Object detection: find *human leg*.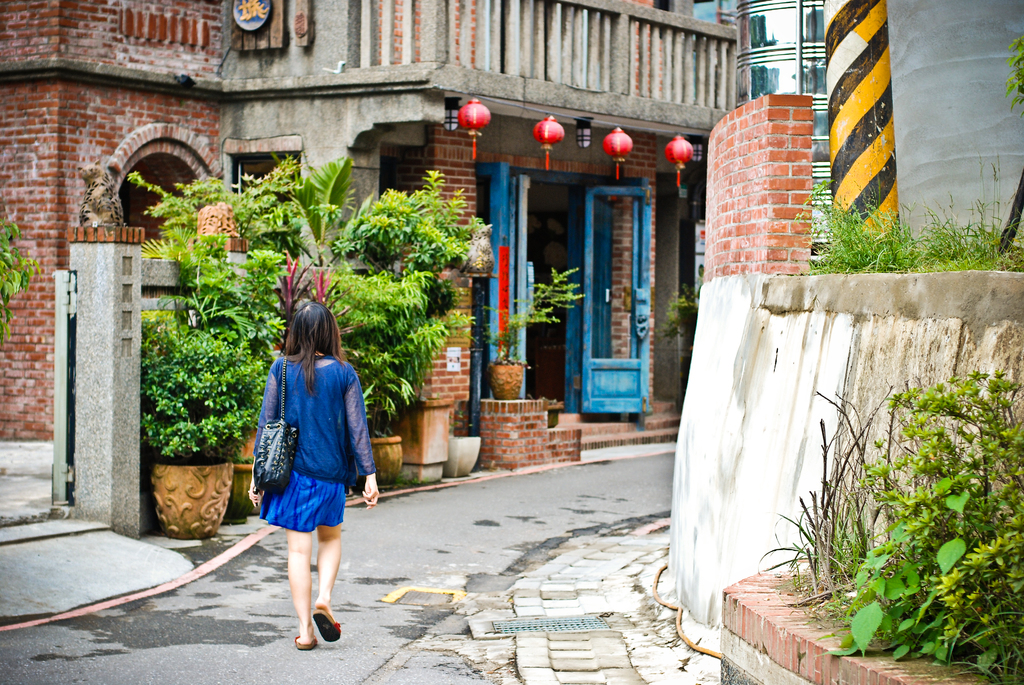
289,534,310,650.
